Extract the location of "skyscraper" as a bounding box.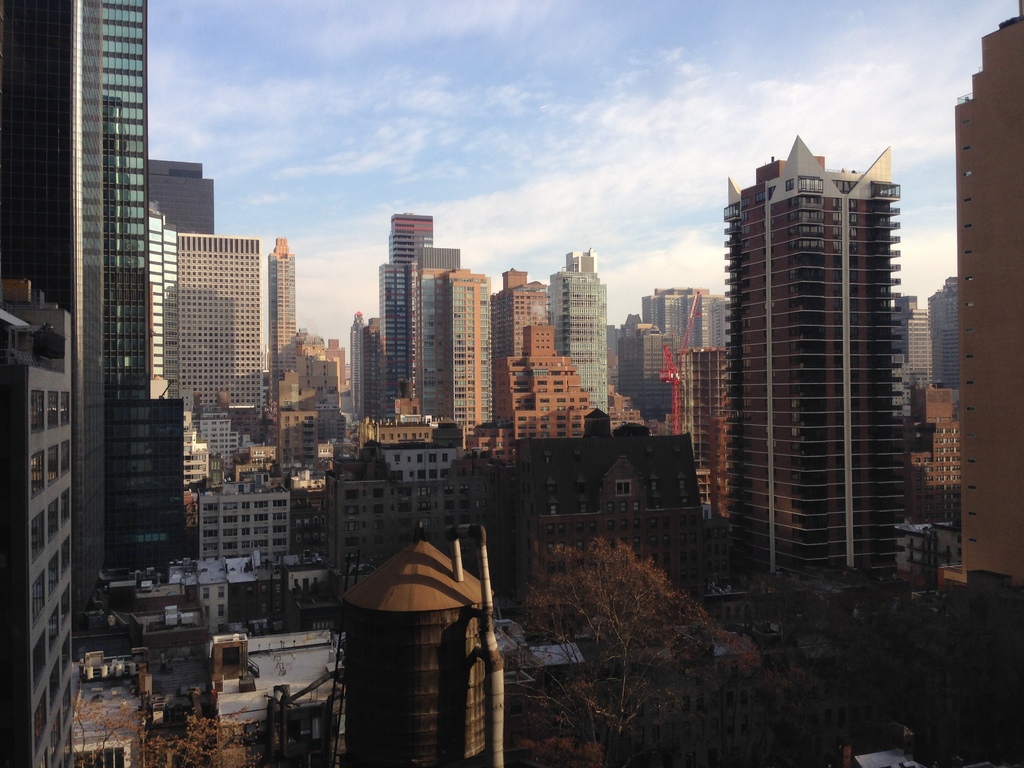
pyautogui.locateOnScreen(365, 322, 390, 410).
